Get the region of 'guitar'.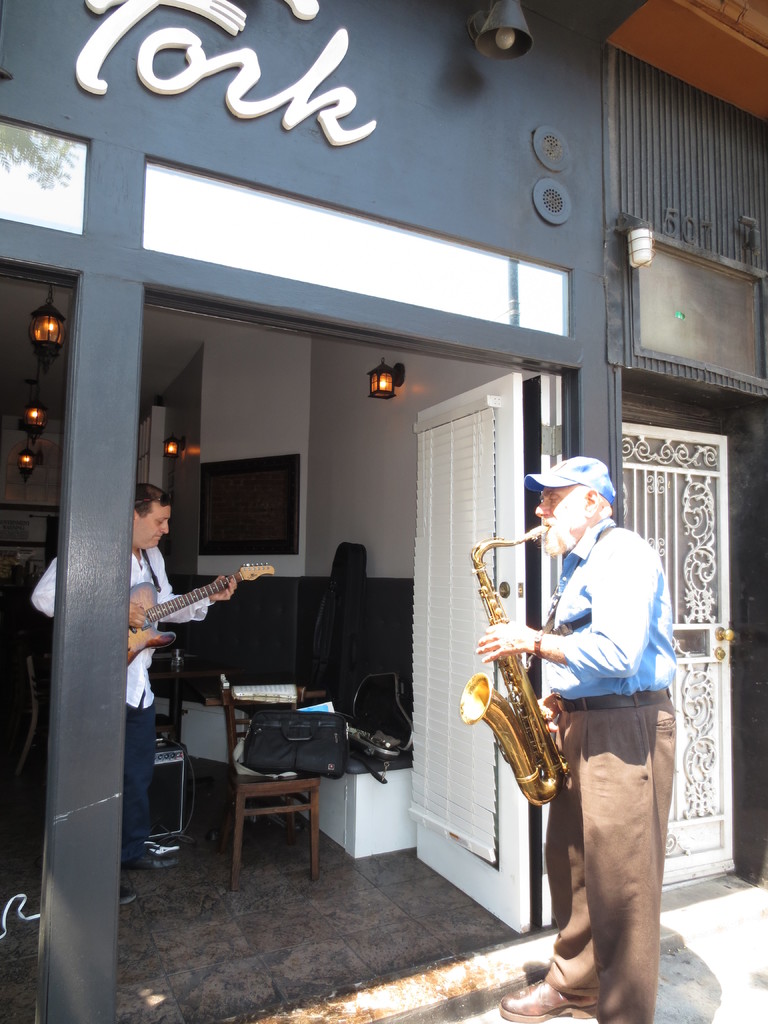
locate(114, 556, 282, 656).
